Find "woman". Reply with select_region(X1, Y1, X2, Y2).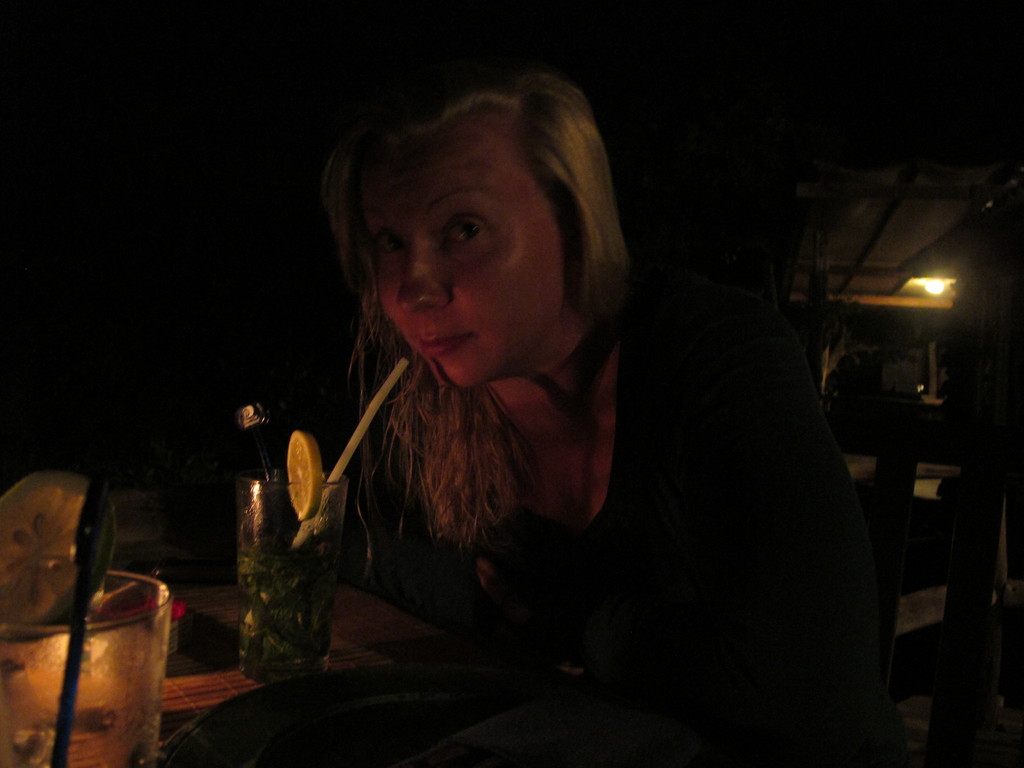
select_region(221, 47, 929, 767).
